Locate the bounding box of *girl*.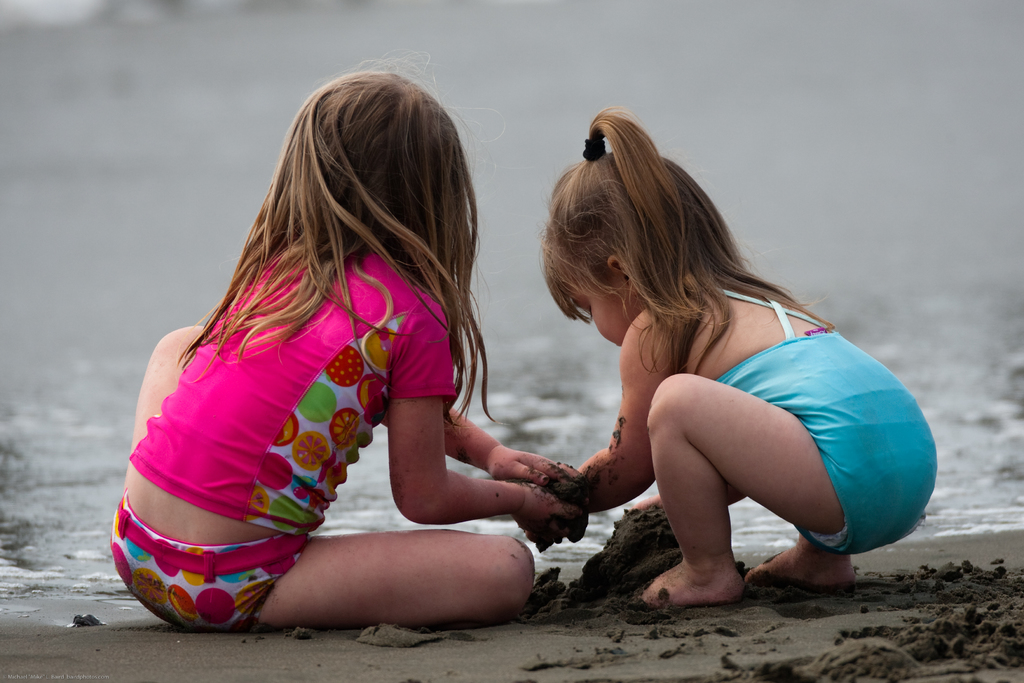
Bounding box: rect(112, 55, 591, 634).
